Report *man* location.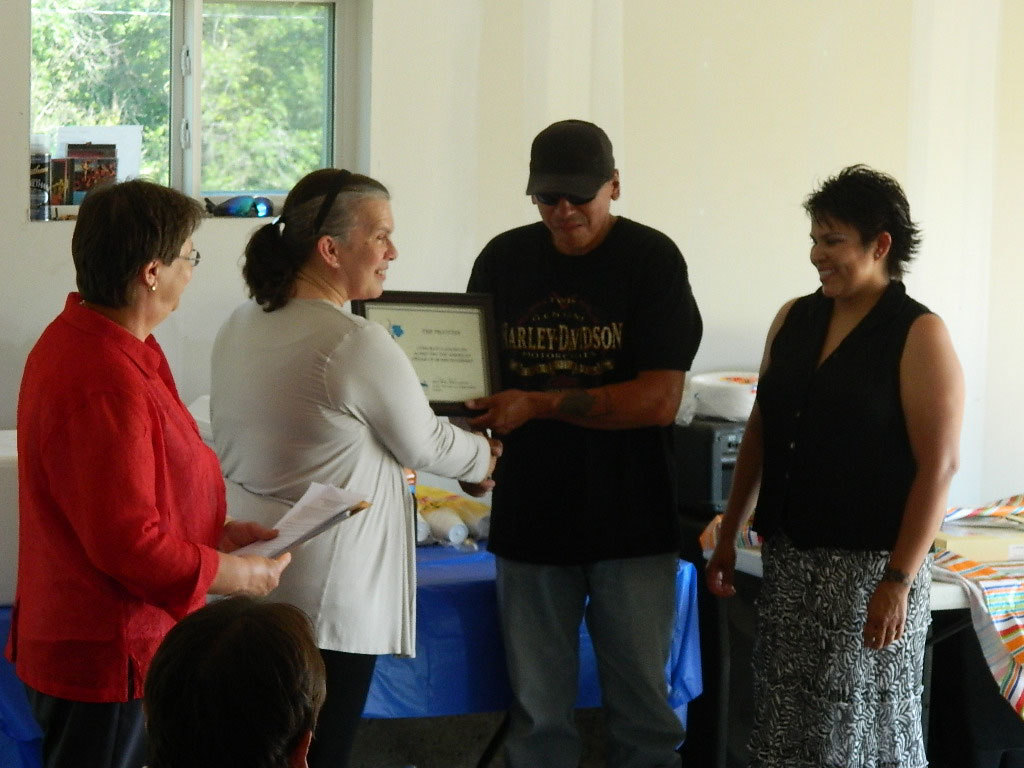
Report: bbox(445, 112, 727, 747).
